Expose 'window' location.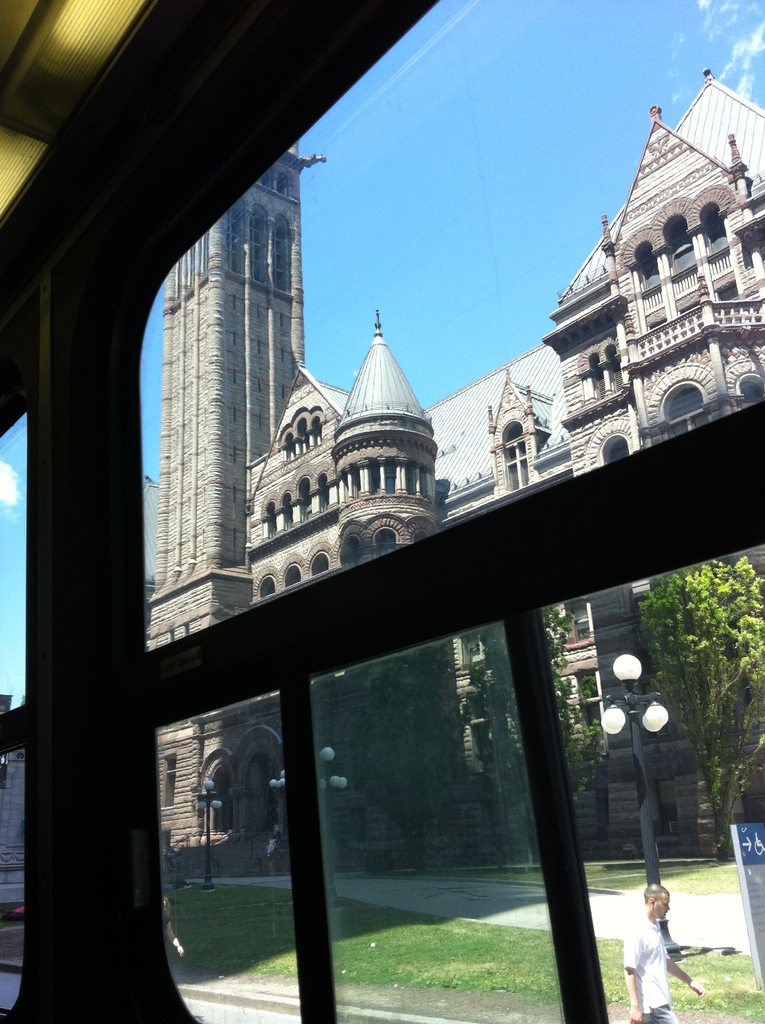
Exposed at <bbox>567, 600, 592, 644</bbox>.
